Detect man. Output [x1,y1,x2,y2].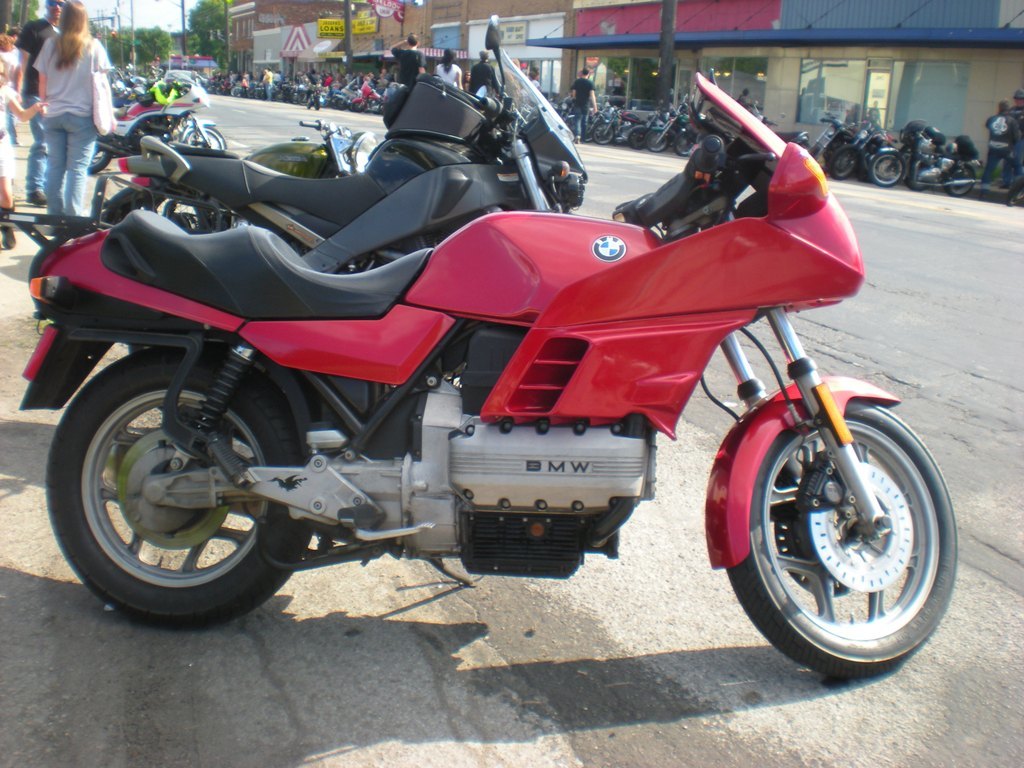
[1009,87,1023,132].
